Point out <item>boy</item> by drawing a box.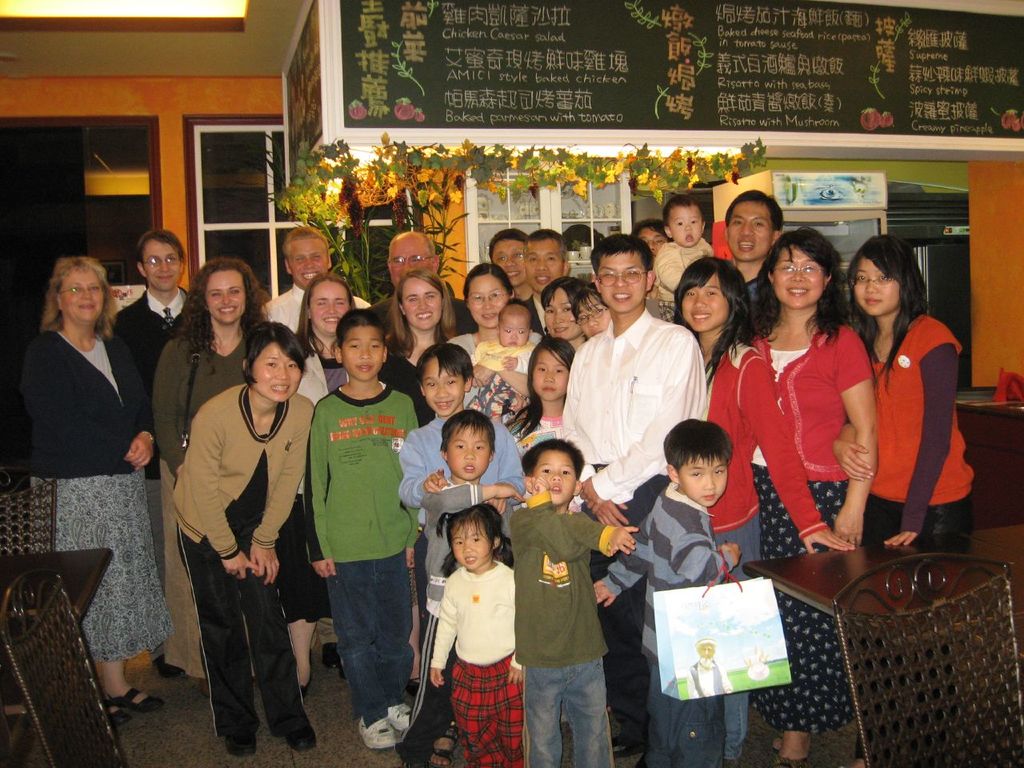
pyautogui.locateOnScreen(561, 234, 707, 762).
